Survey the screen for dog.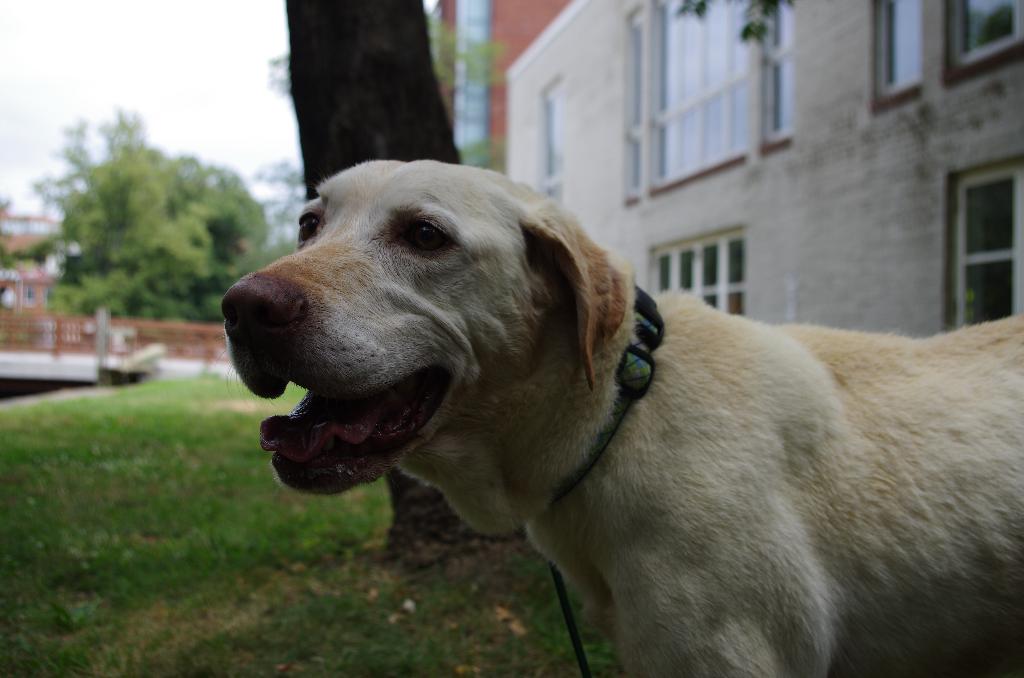
Survey found: bbox=(221, 162, 1023, 677).
